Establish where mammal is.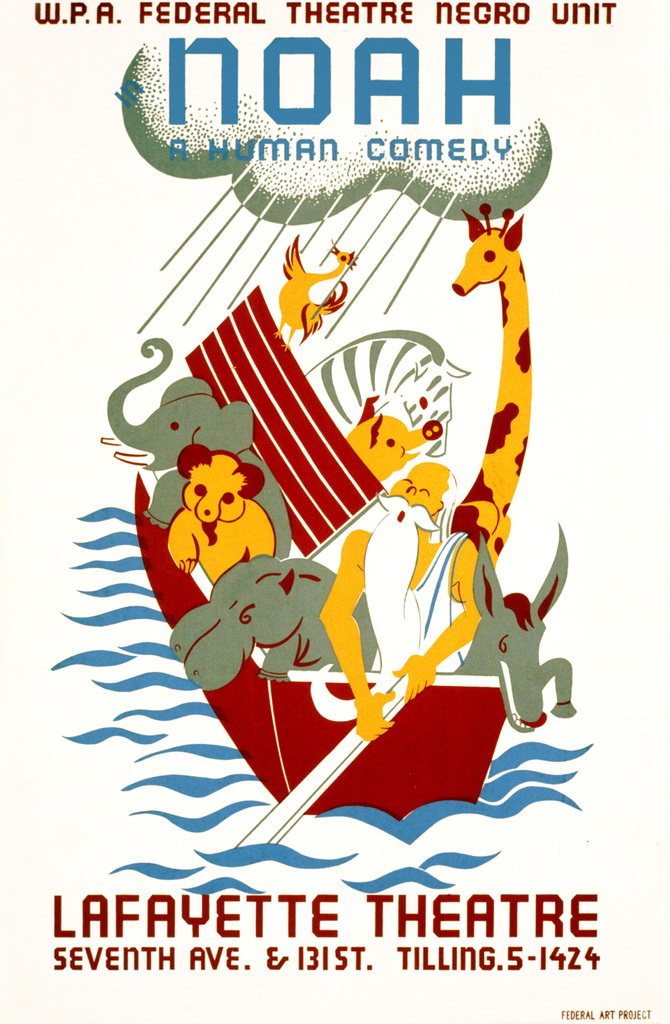
Established at x1=450, y1=204, x2=527, y2=569.
